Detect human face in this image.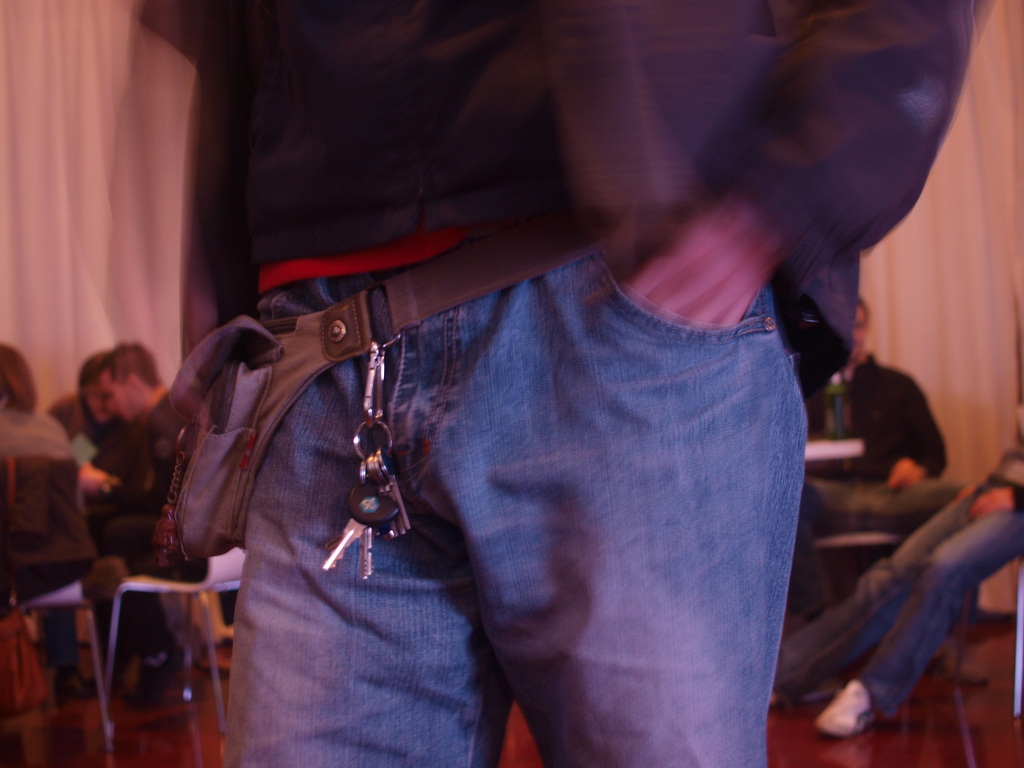
Detection: box(82, 380, 114, 424).
